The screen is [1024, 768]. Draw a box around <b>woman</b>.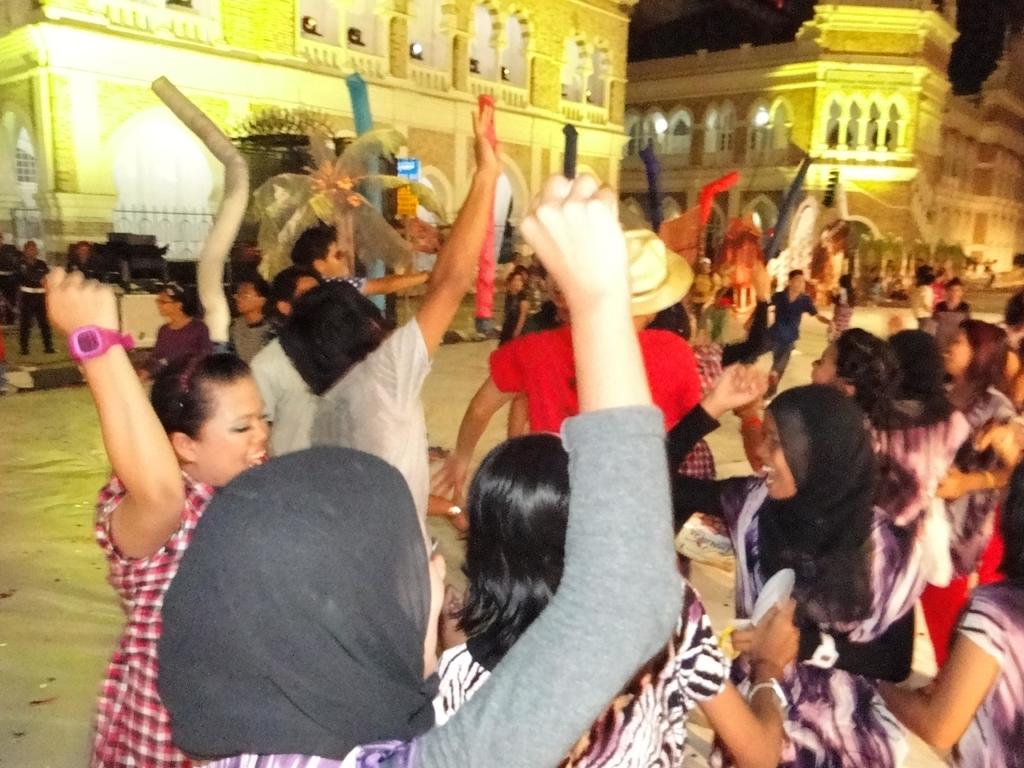
[141,281,220,406].
